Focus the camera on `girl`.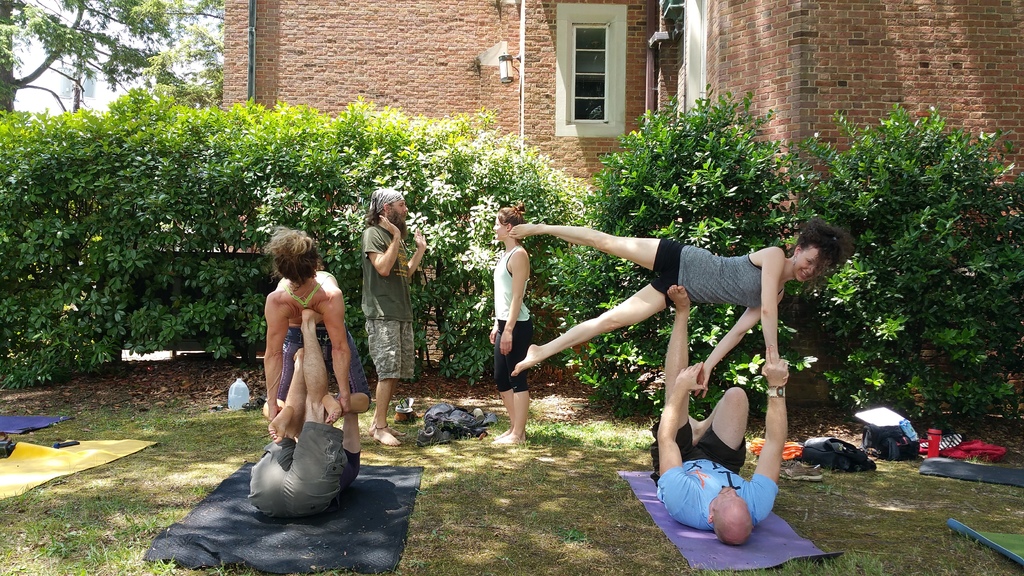
Focus region: detection(510, 223, 842, 408).
